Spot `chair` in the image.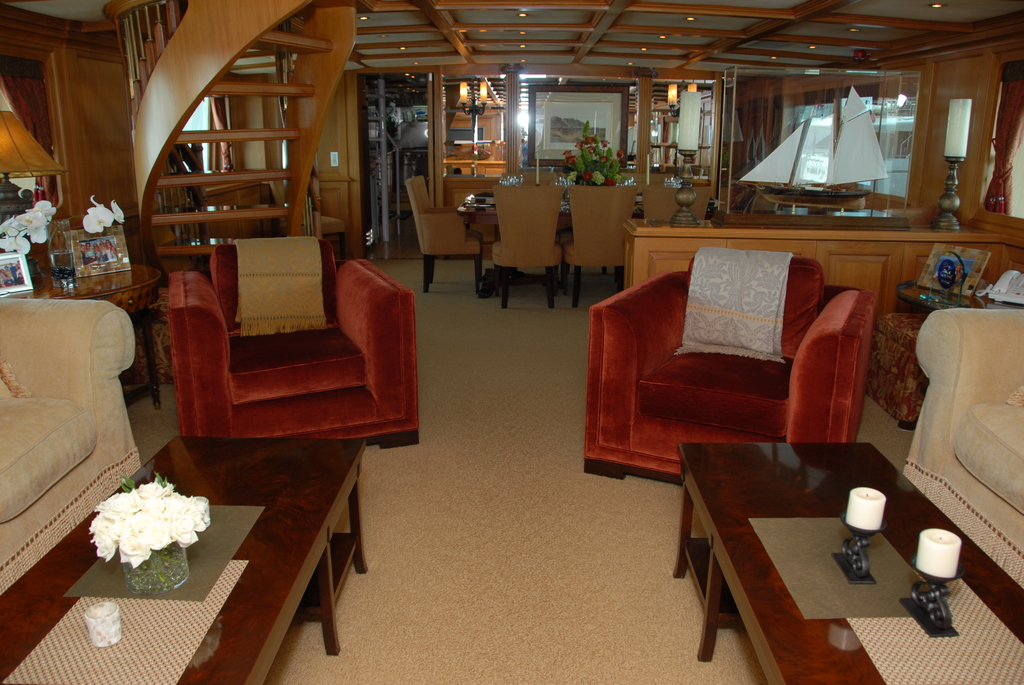
`chair` found at <box>579,244,876,485</box>.
